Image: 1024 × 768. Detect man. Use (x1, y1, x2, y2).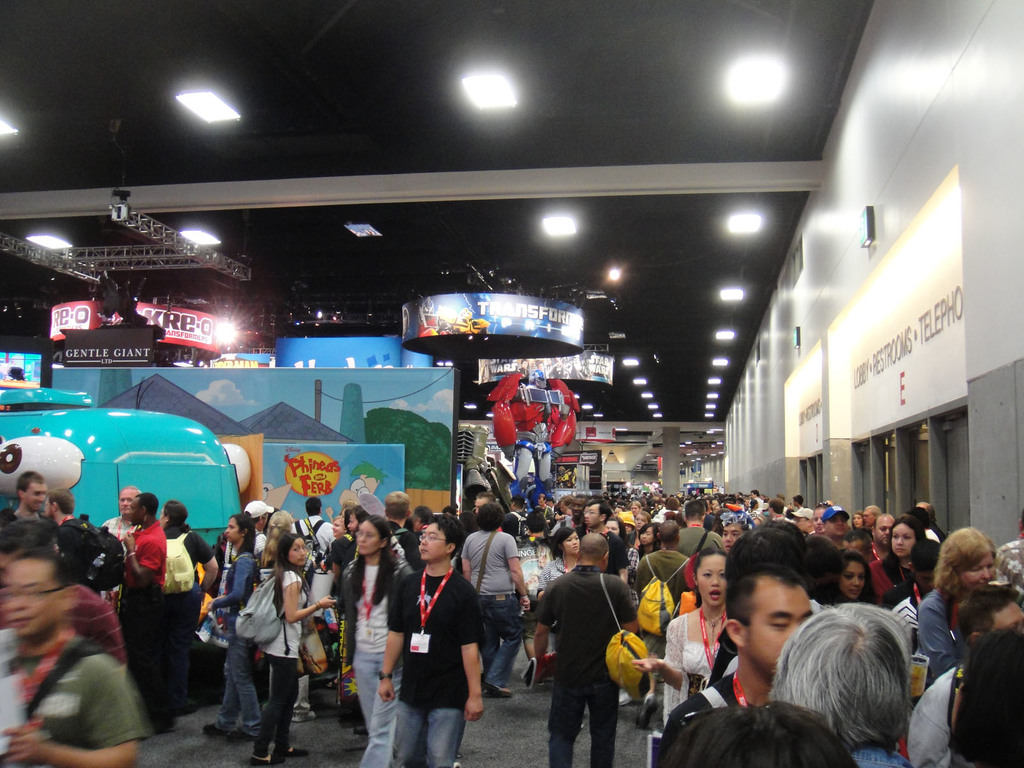
(532, 535, 643, 760).
